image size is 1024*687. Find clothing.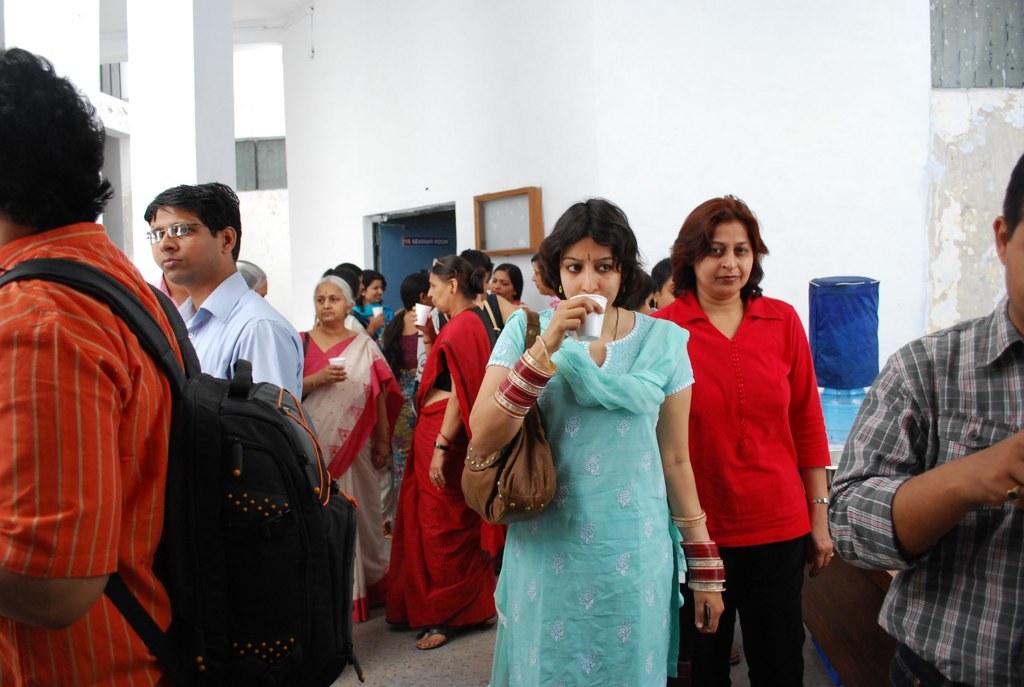
box(387, 306, 420, 507).
